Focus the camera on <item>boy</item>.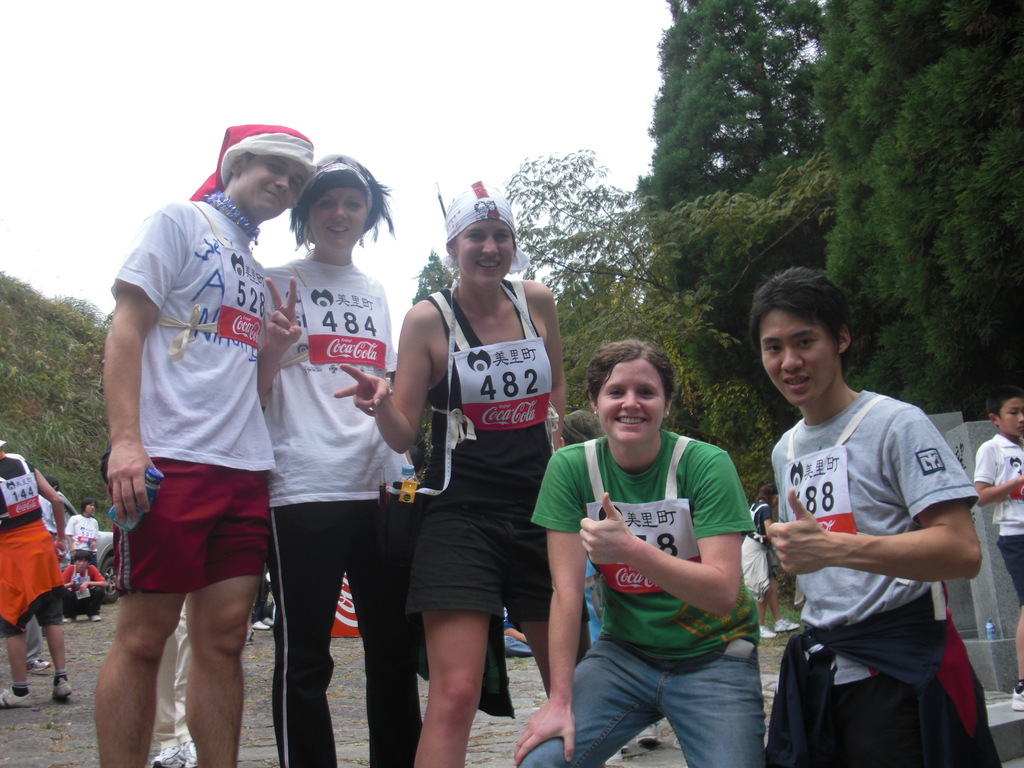
Focus region: [58, 495, 104, 564].
